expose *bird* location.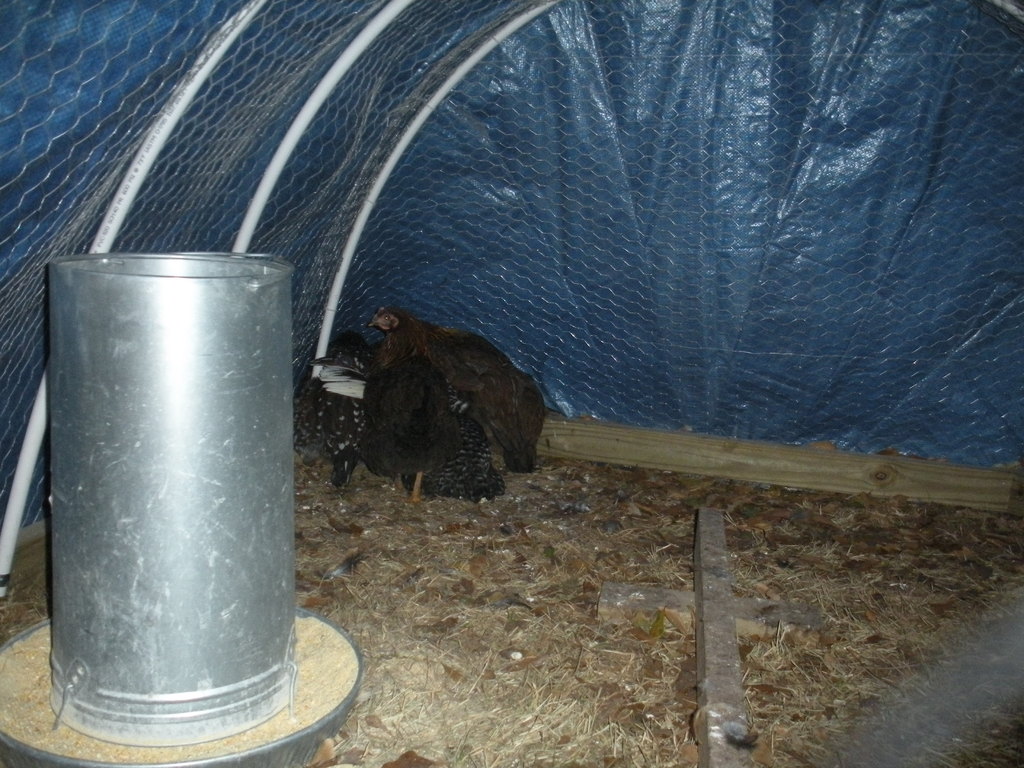
Exposed at Rect(419, 399, 503, 509).
